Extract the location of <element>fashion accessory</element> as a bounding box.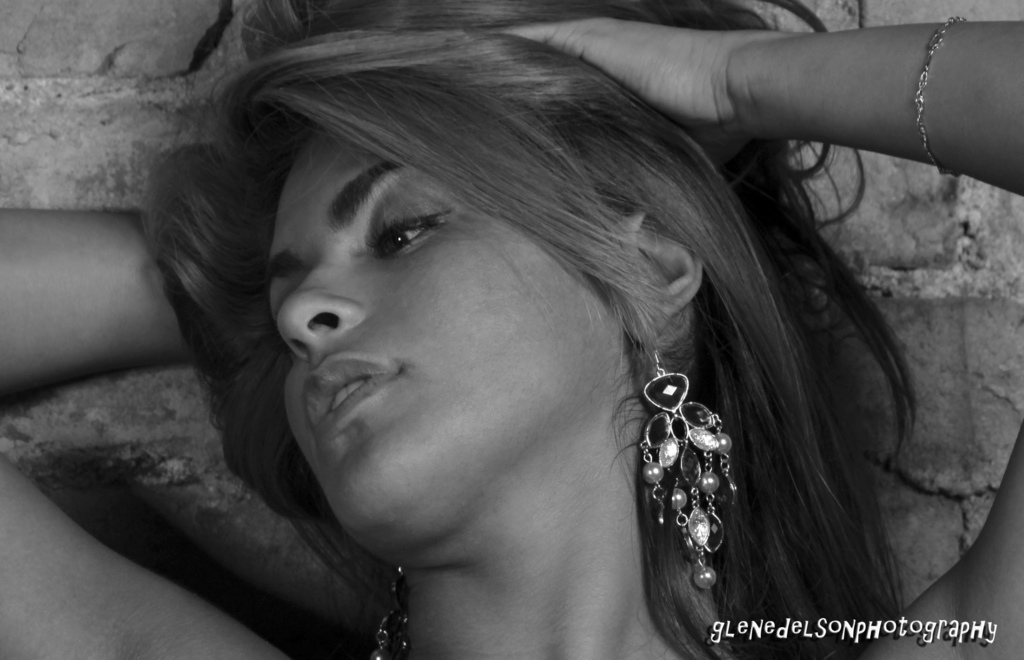
<region>643, 347, 742, 602</region>.
